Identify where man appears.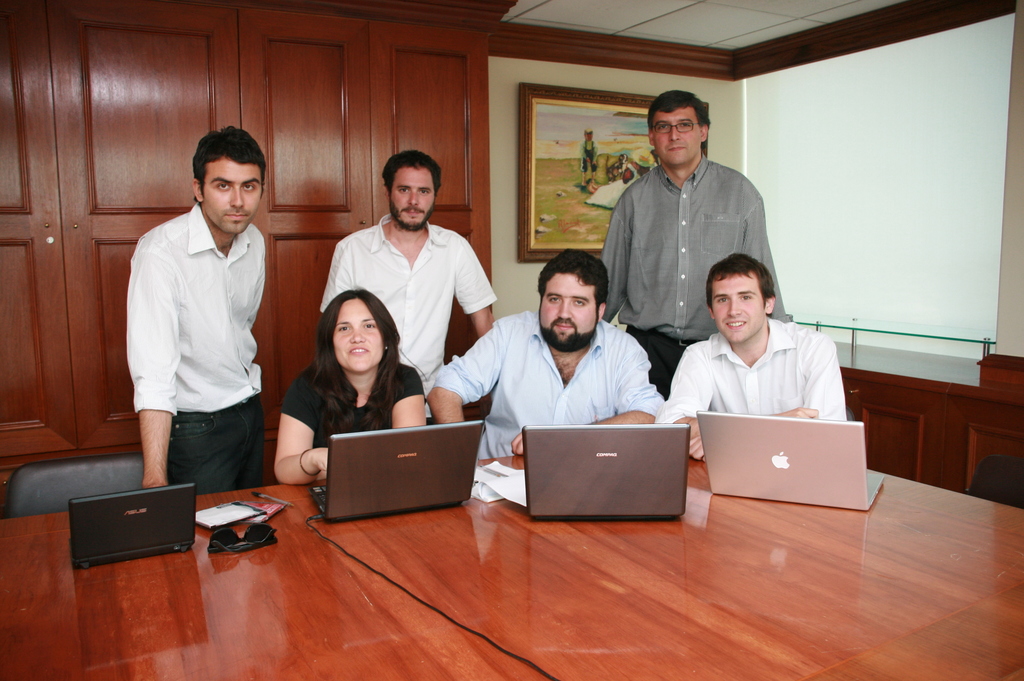
Appears at BBox(316, 150, 495, 429).
